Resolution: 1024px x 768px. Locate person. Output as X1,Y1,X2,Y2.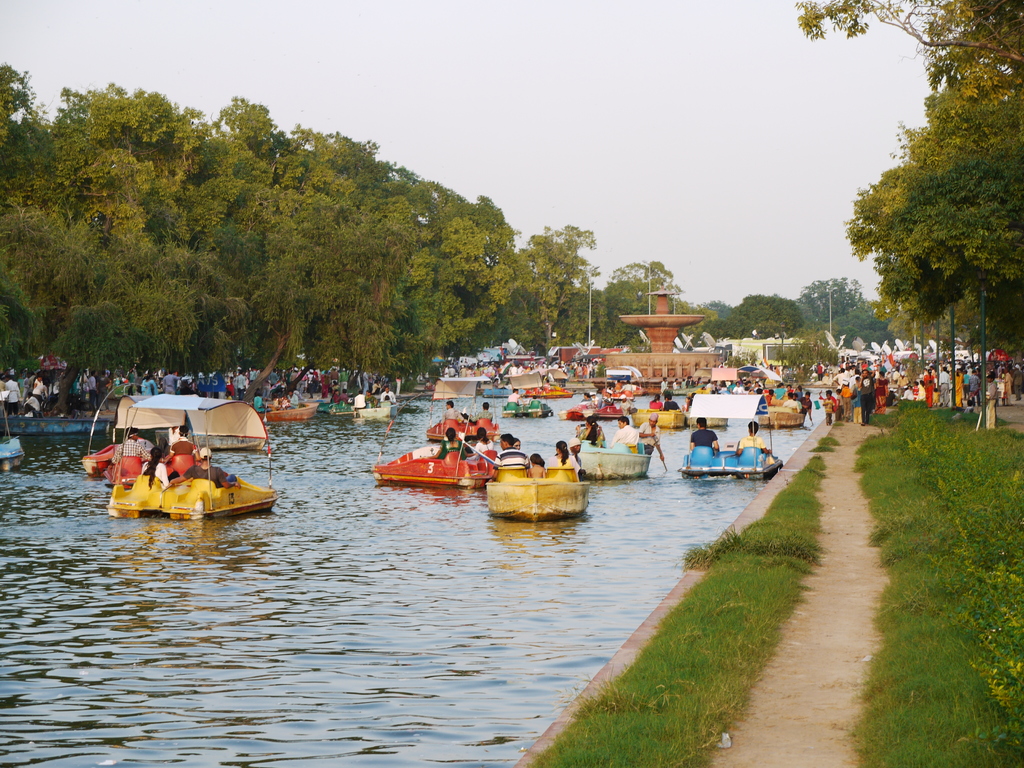
509,389,521,405.
